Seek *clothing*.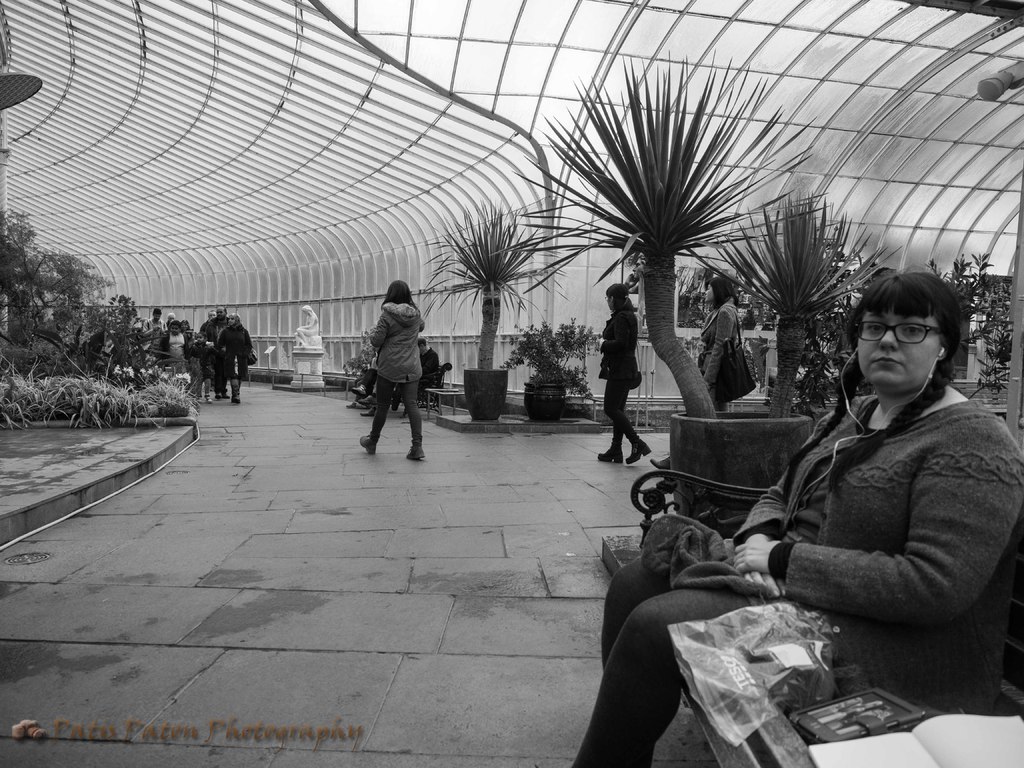
left=369, top=303, right=423, bottom=445.
